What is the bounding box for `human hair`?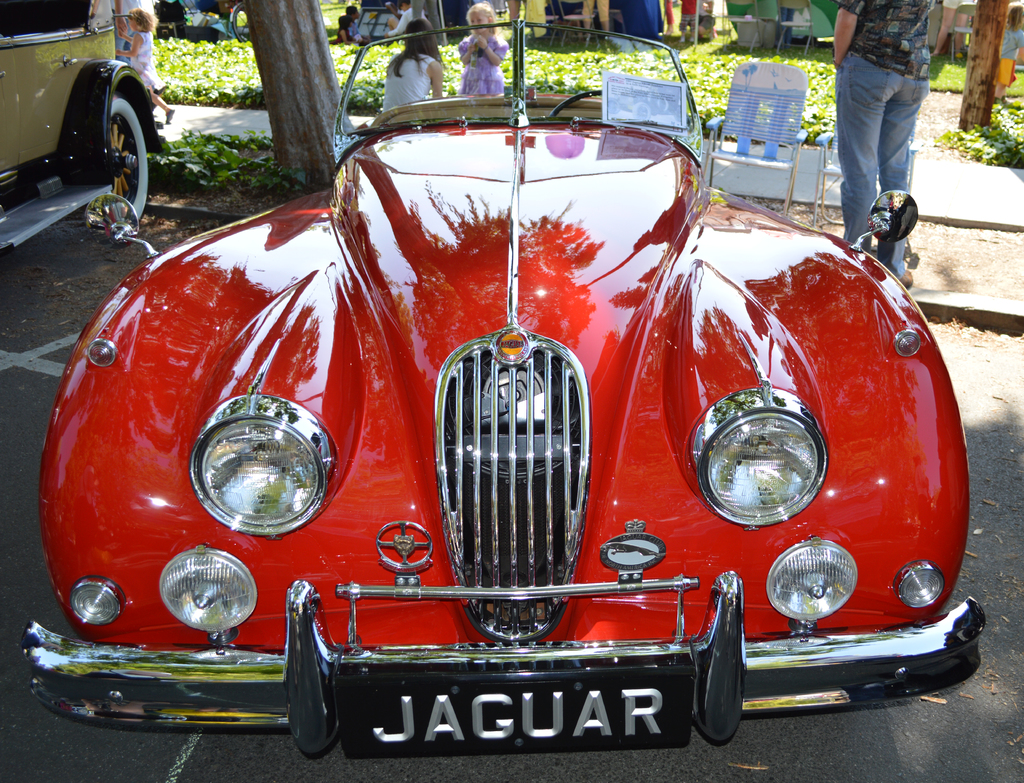
box=[344, 5, 356, 20].
